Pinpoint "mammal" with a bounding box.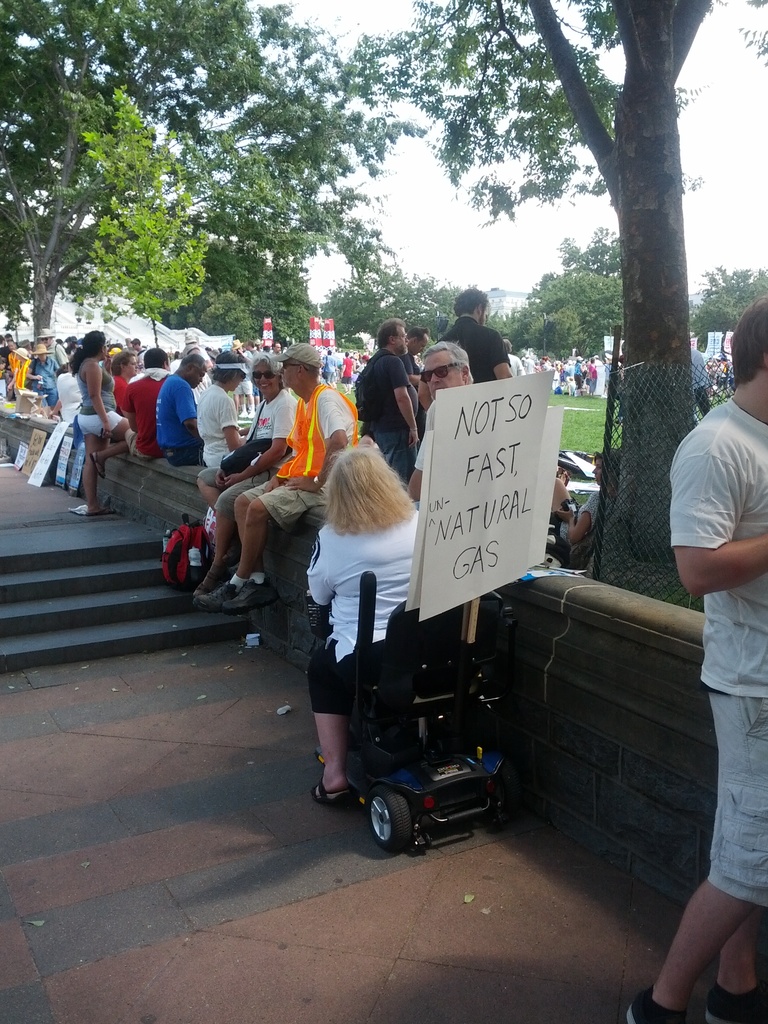
left=440, top=285, right=515, bottom=390.
